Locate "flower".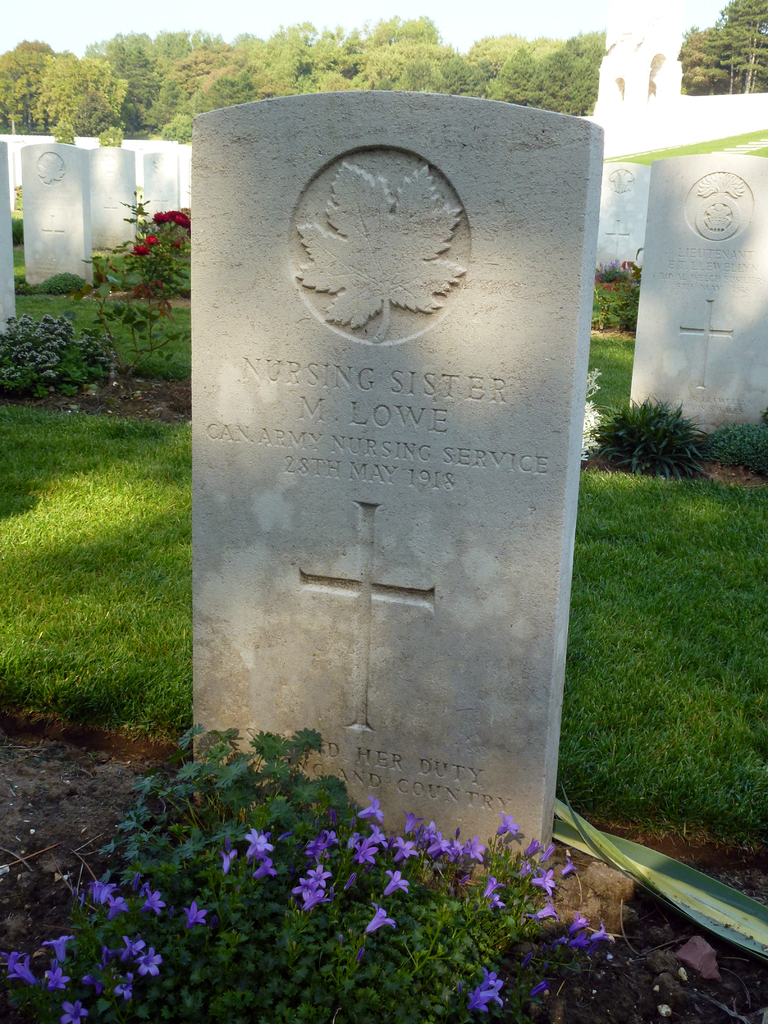
Bounding box: rect(131, 949, 161, 979).
